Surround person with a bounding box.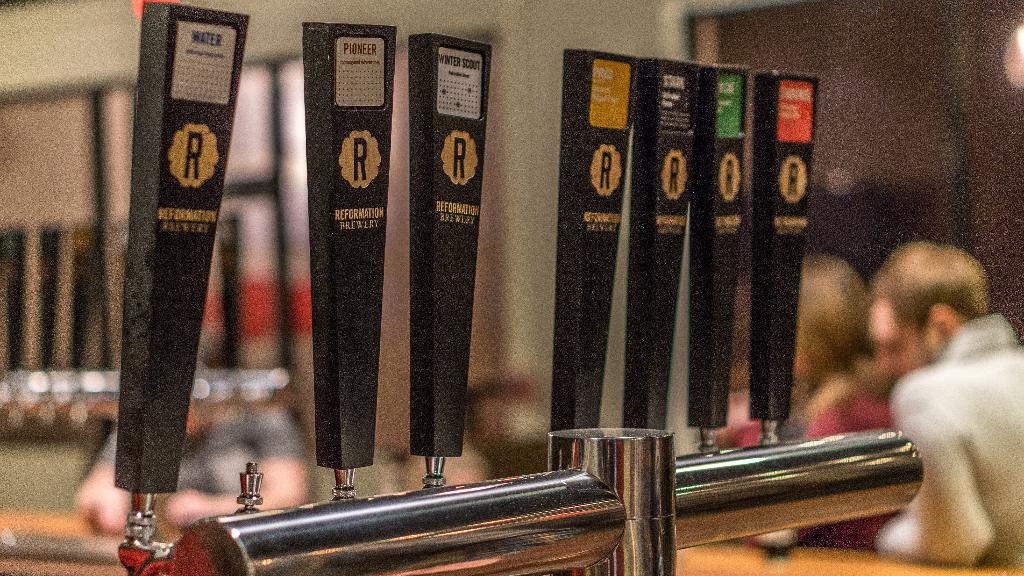
box=[815, 241, 1023, 572].
